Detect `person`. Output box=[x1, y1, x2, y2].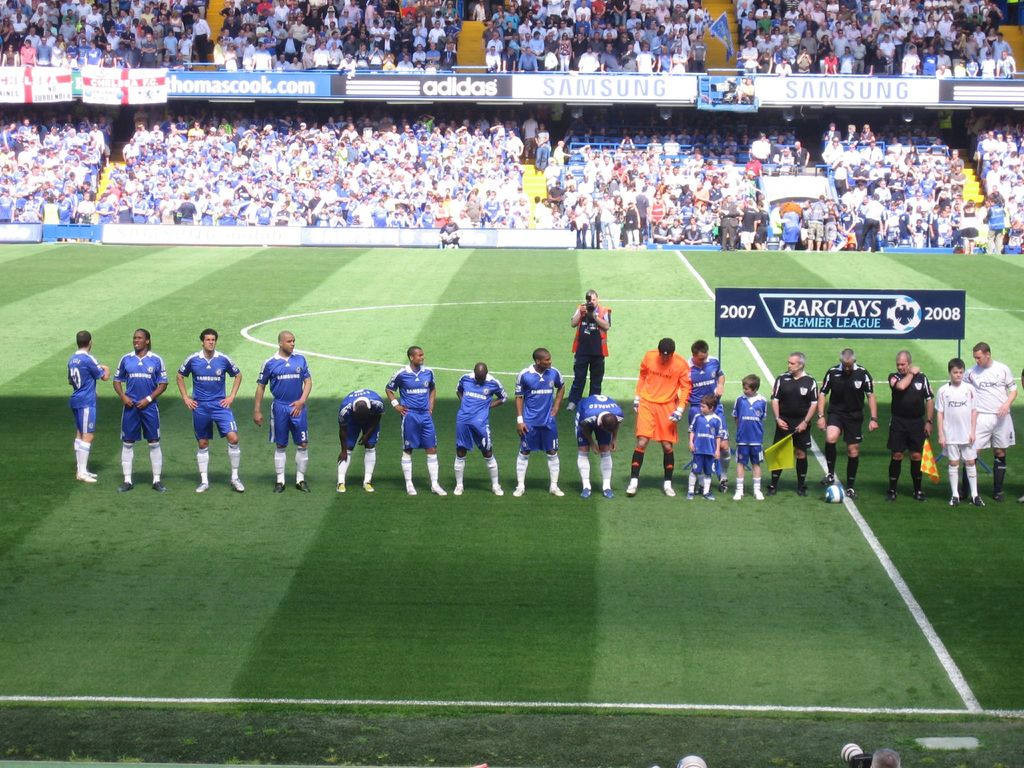
box=[816, 351, 876, 502].
